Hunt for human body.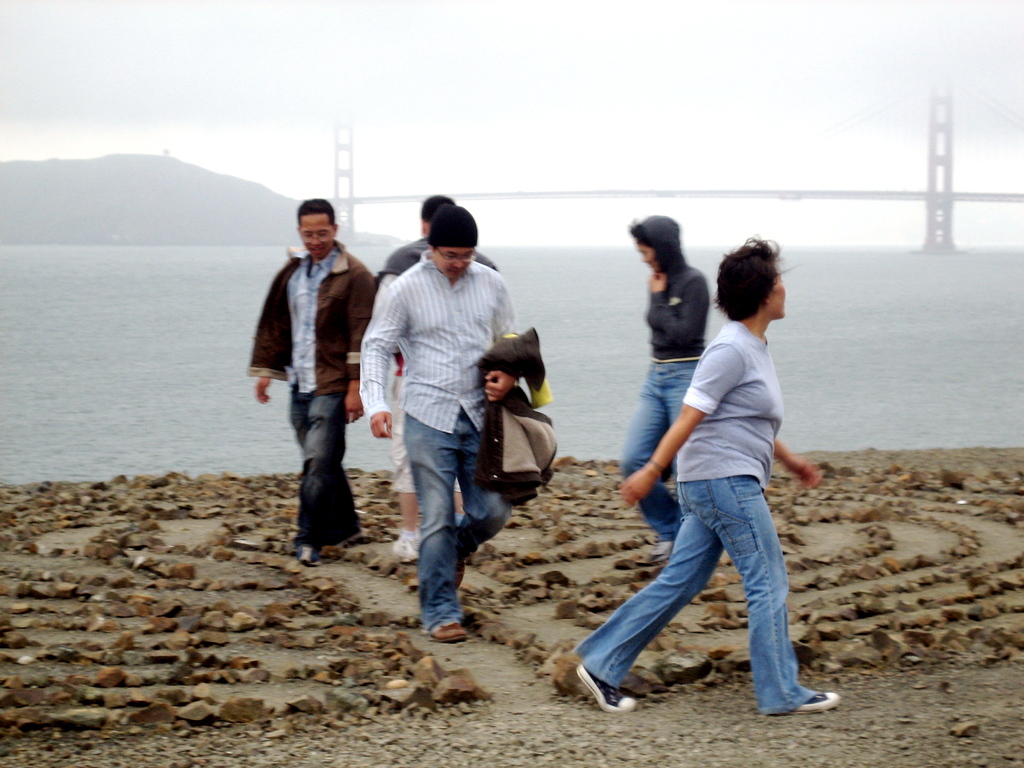
Hunted down at crop(621, 264, 713, 551).
